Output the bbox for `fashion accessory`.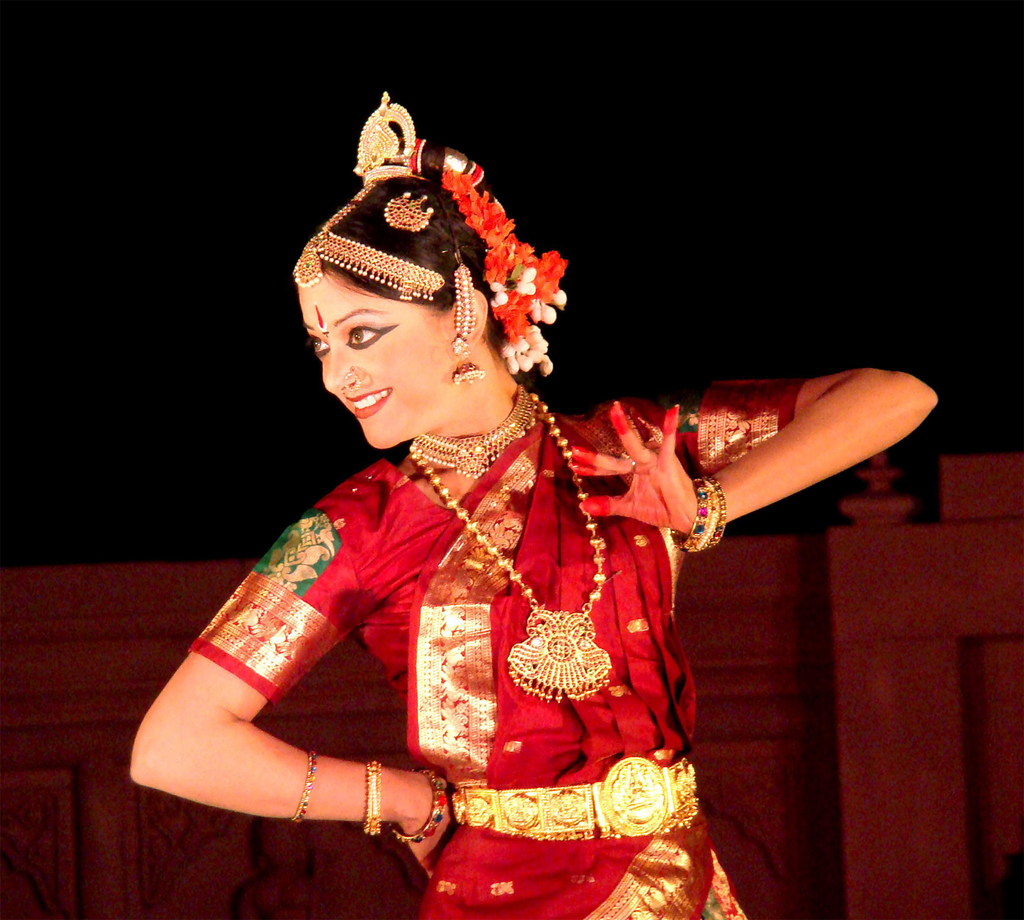
(360,761,383,837).
